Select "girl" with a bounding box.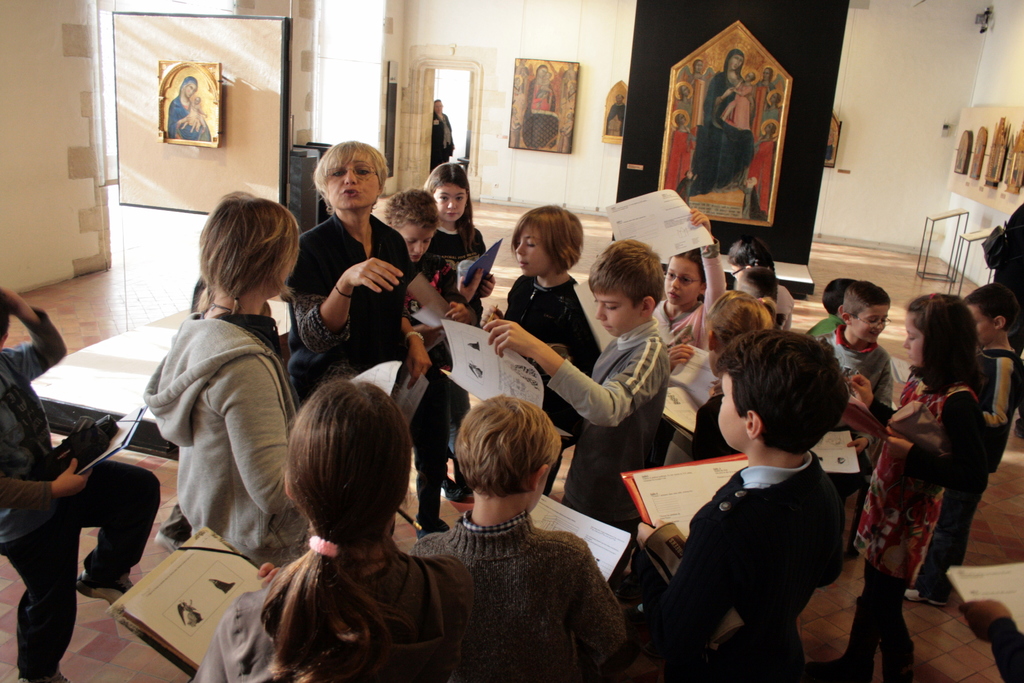
[846, 298, 991, 680].
